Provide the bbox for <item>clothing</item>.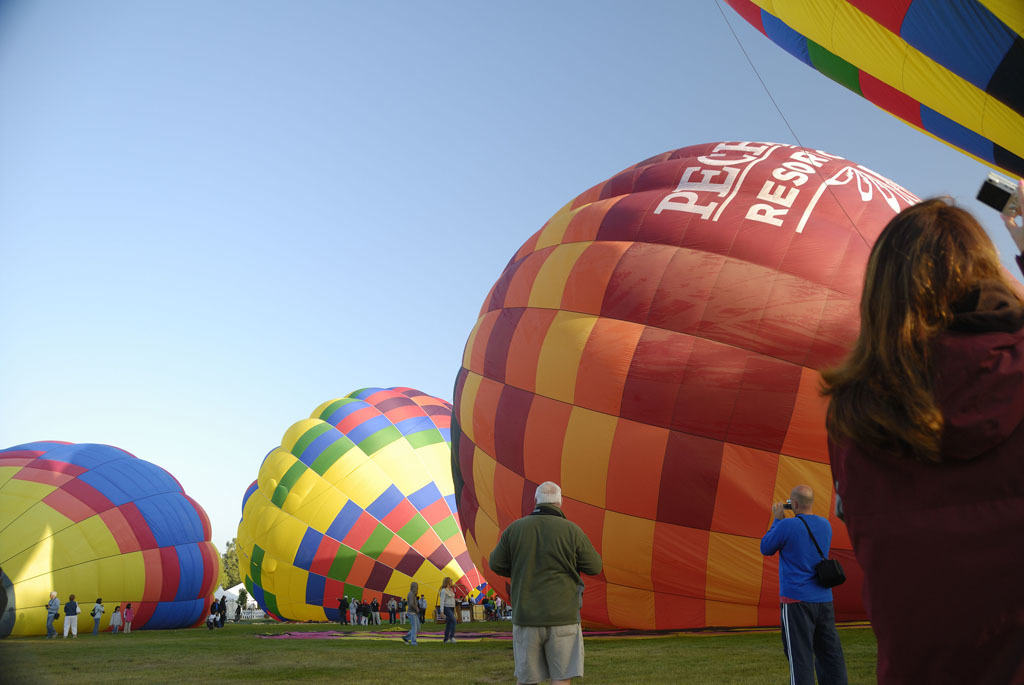
bbox=(492, 511, 604, 684).
